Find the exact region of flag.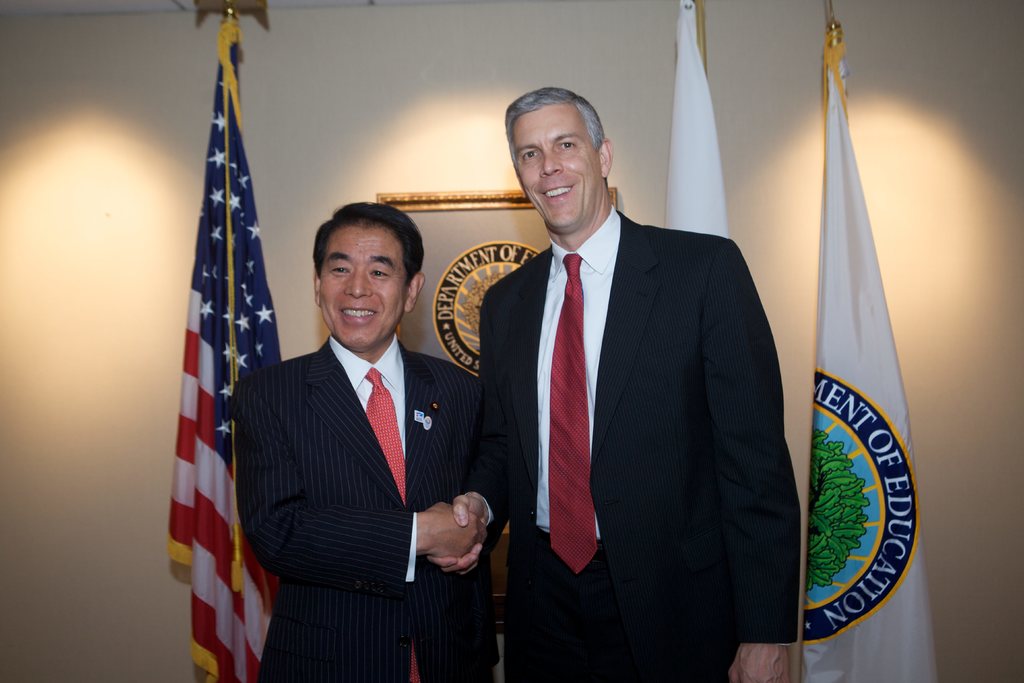
Exact region: 660, 0, 730, 238.
